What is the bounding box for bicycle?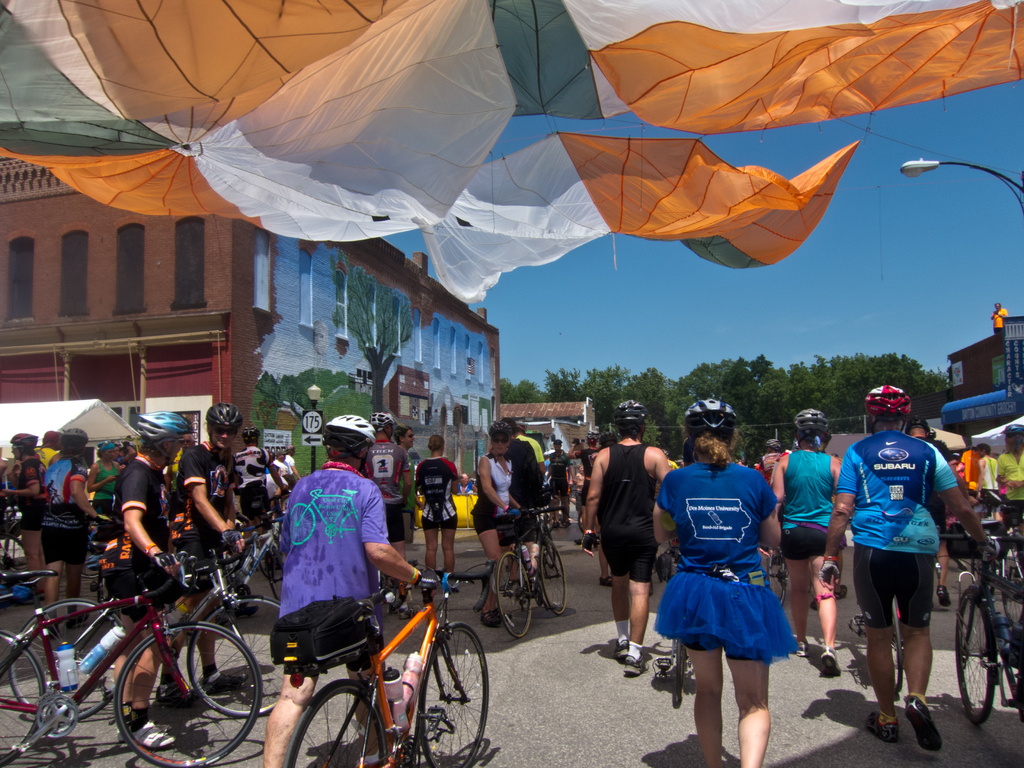
927,524,1023,728.
